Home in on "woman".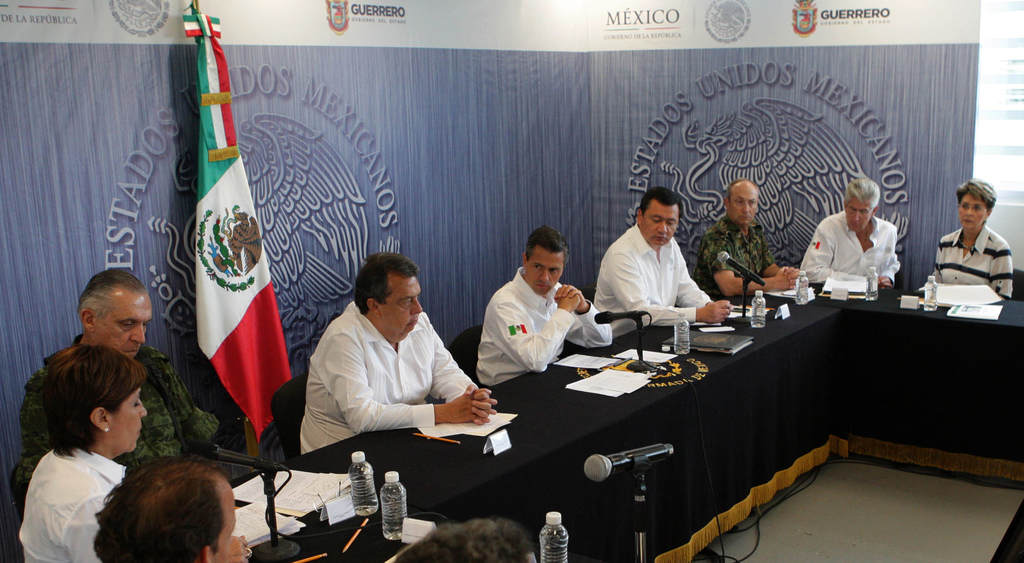
Homed in at <box>924,170,1015,306</box>.
